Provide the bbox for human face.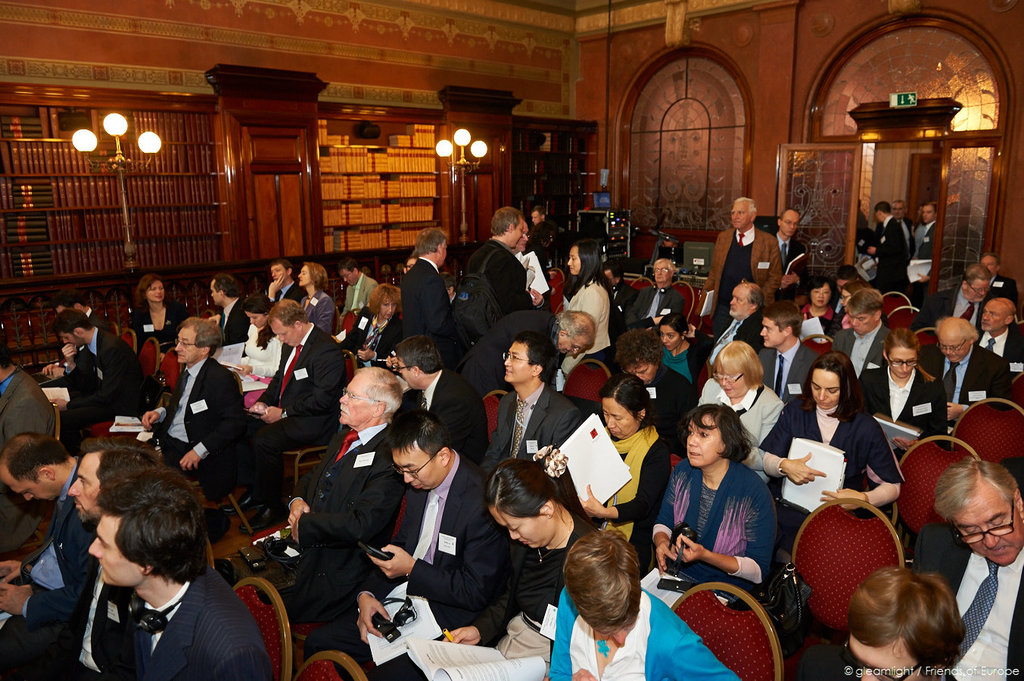
247 309 268 334.
